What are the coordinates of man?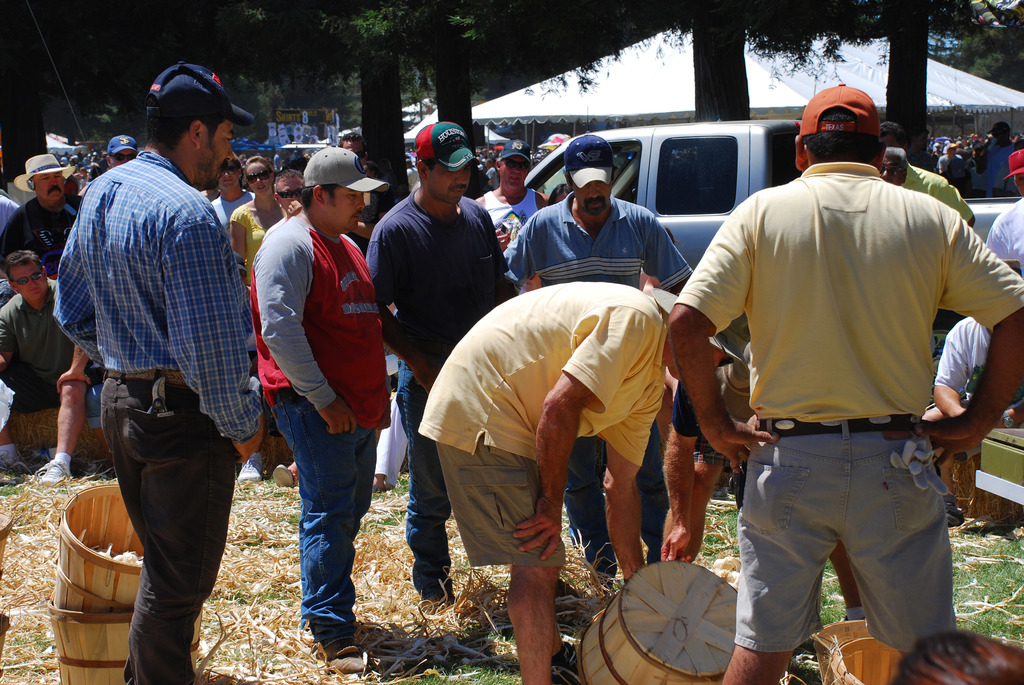
[x1=667, y1=84, x2=1023, y2=684].
